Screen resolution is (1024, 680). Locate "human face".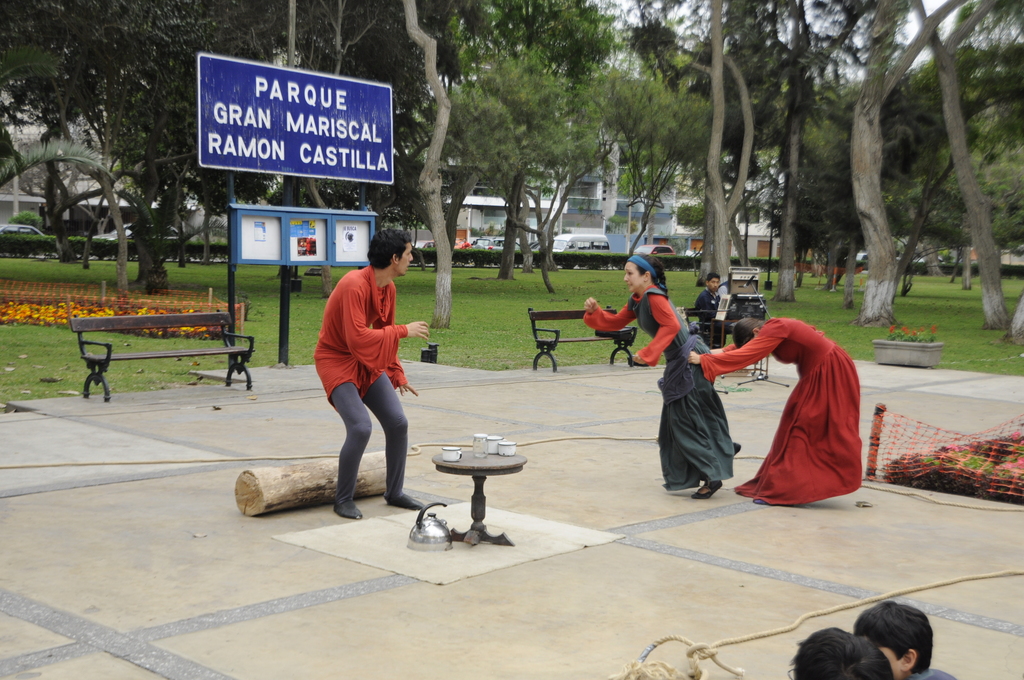
select_region(624, 263, 643, 292).
